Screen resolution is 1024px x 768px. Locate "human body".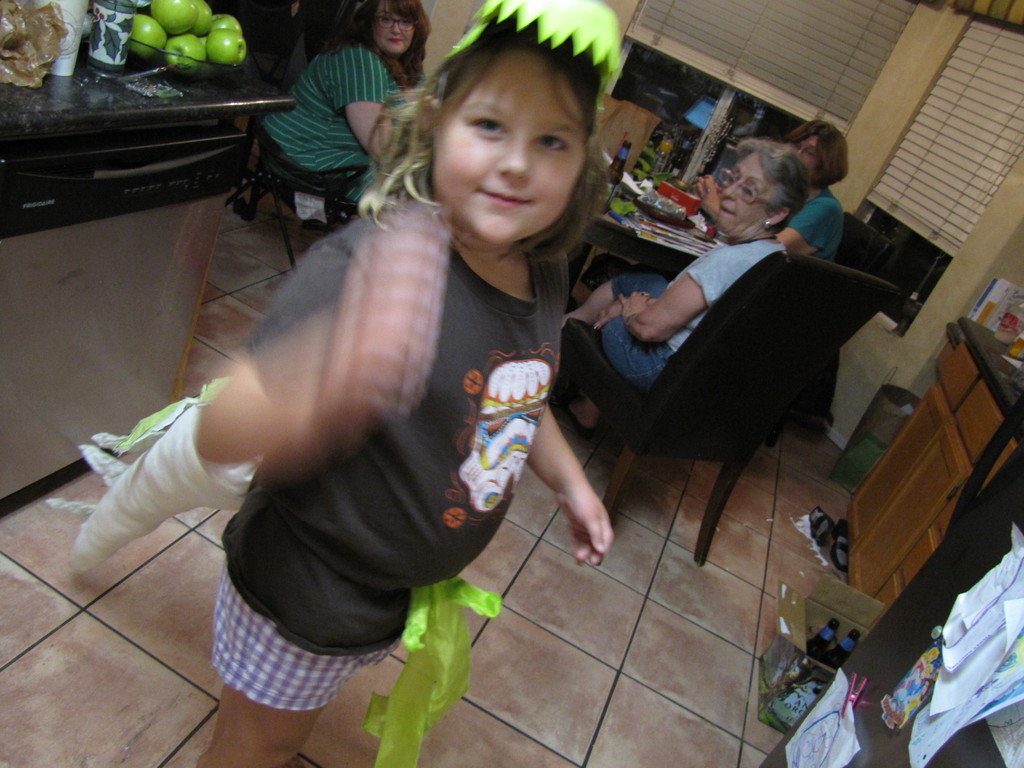
[562,140,779,437].
